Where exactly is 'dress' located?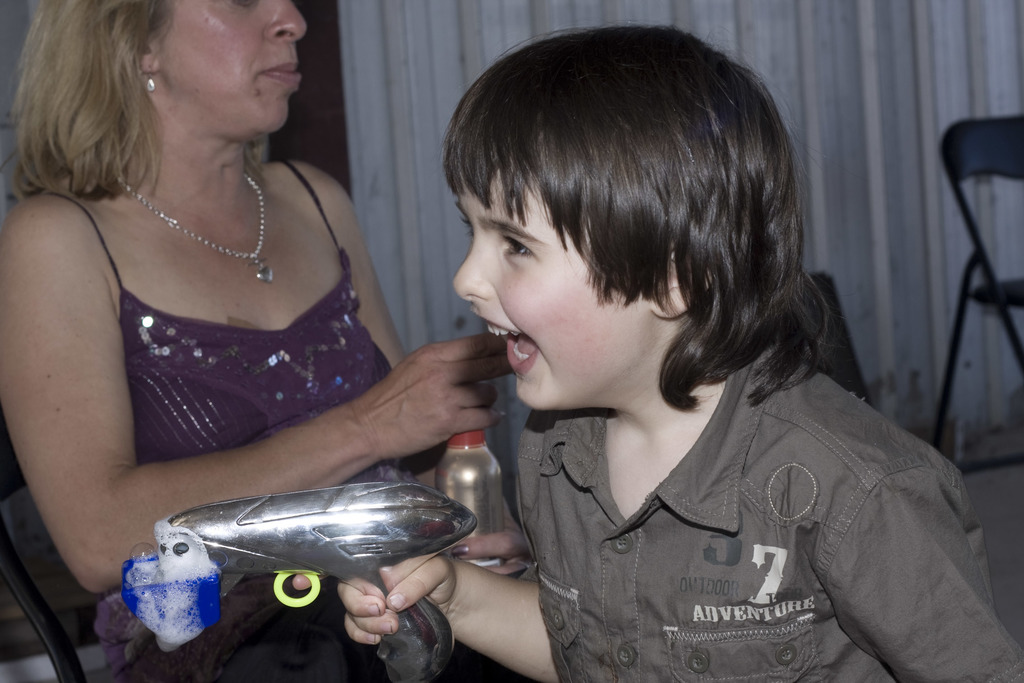
Its bounding box is 42/156/395/682.
